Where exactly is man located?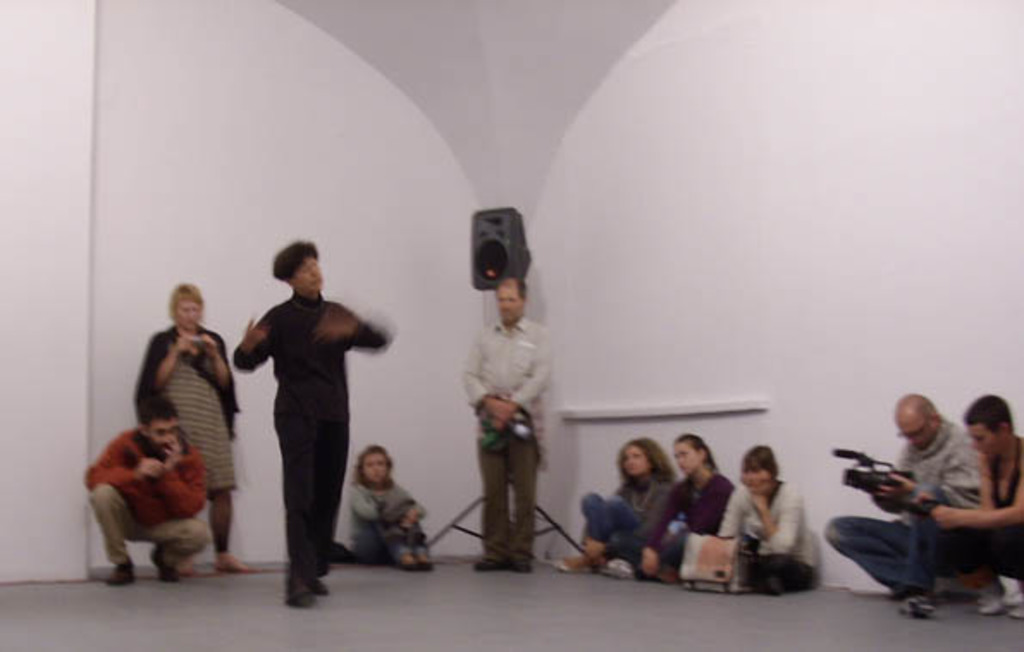
Its bounding box is {"x1": 904, "y1": 382, "x2": 1022, "y2": 606}.
